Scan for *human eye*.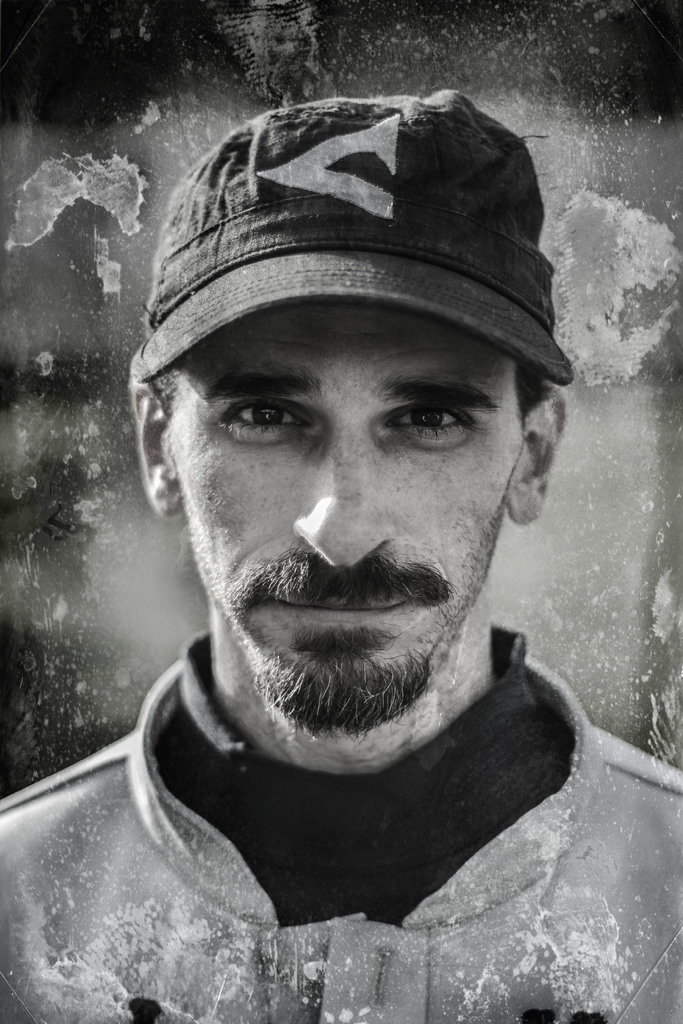
Scan result: locate(217, 397, 320, 447).
